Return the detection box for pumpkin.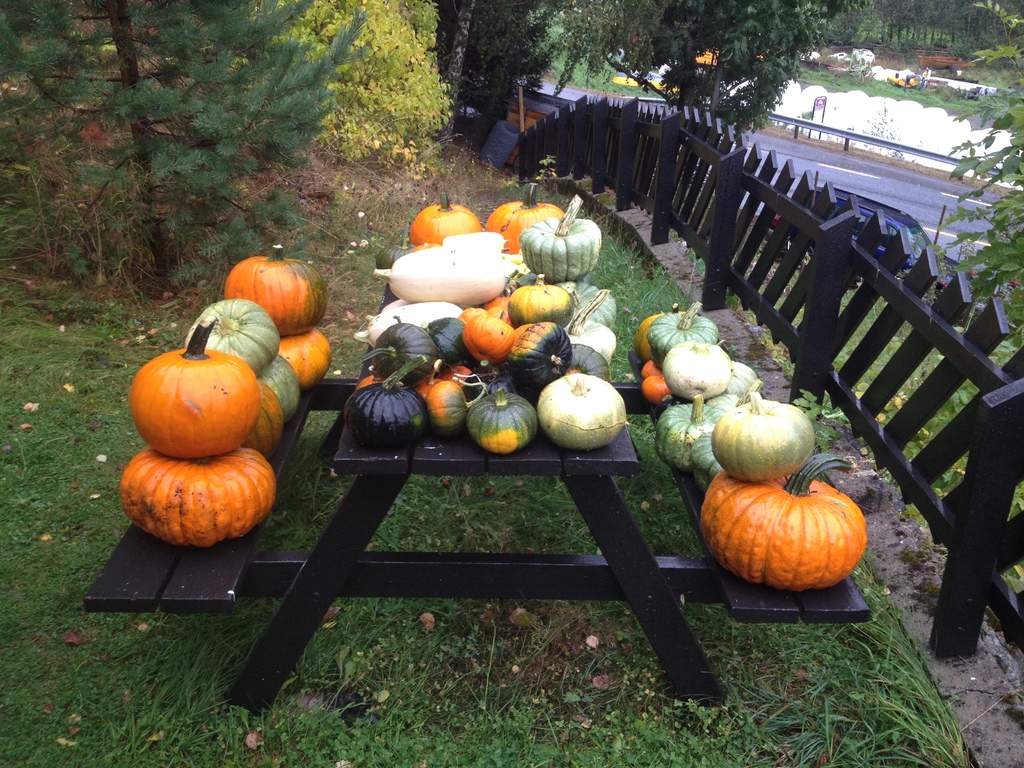
locate(419, 369, 479, 435).
